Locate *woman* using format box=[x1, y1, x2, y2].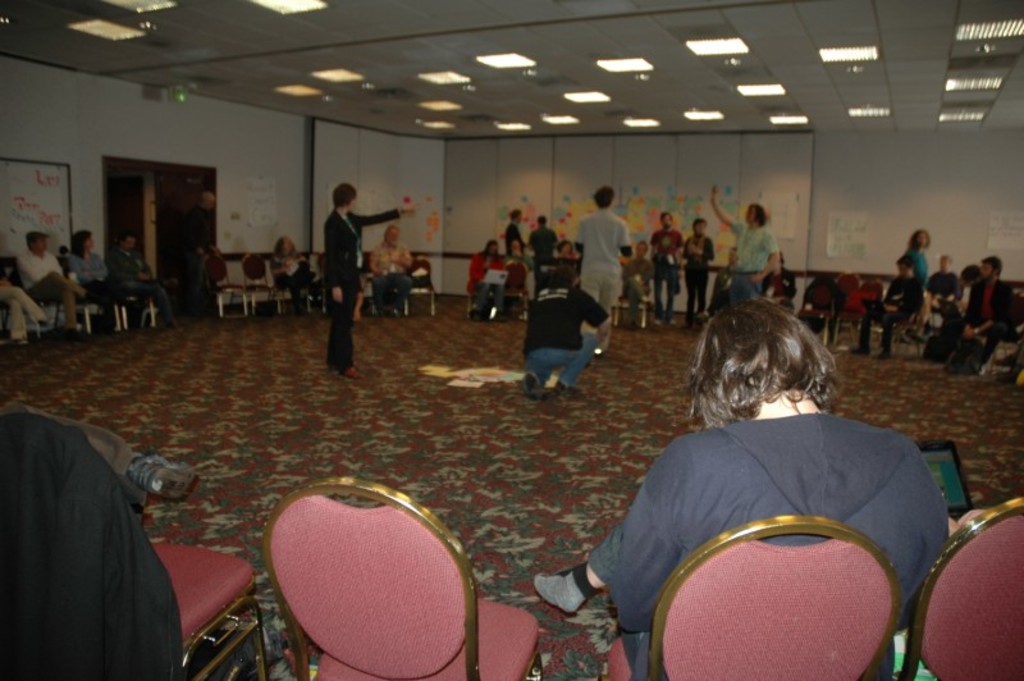
box=[466, 238, 509, 320].
